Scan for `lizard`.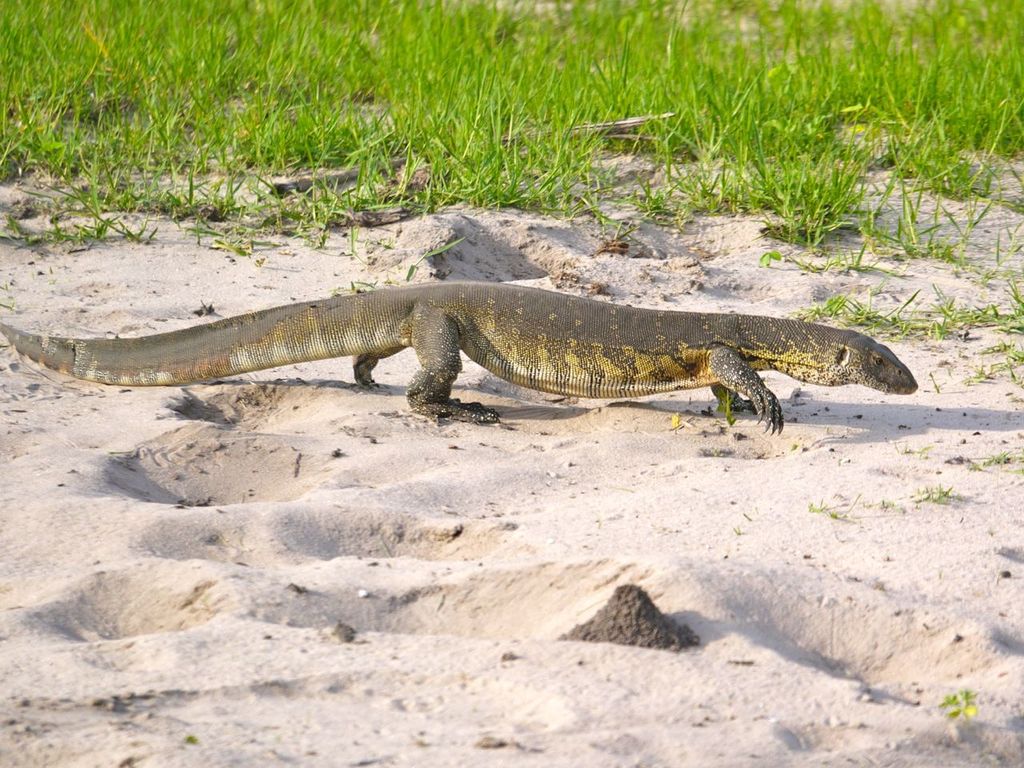
Scan result: (16, 265, 930, 449).
